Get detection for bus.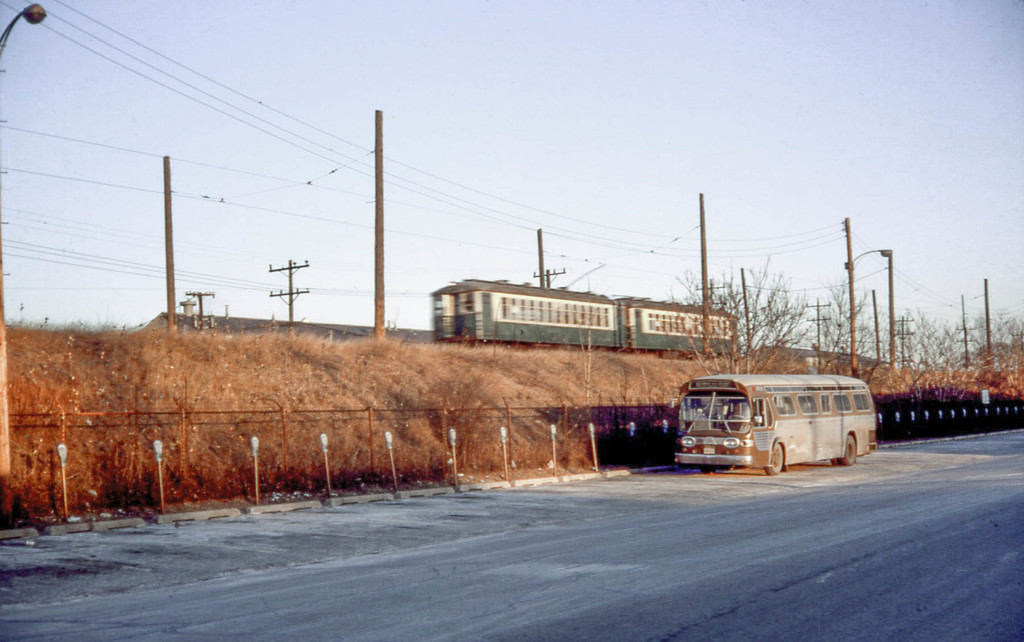
Detection: pyautogui.locateOnScreen(673, 376, 873, 483).
